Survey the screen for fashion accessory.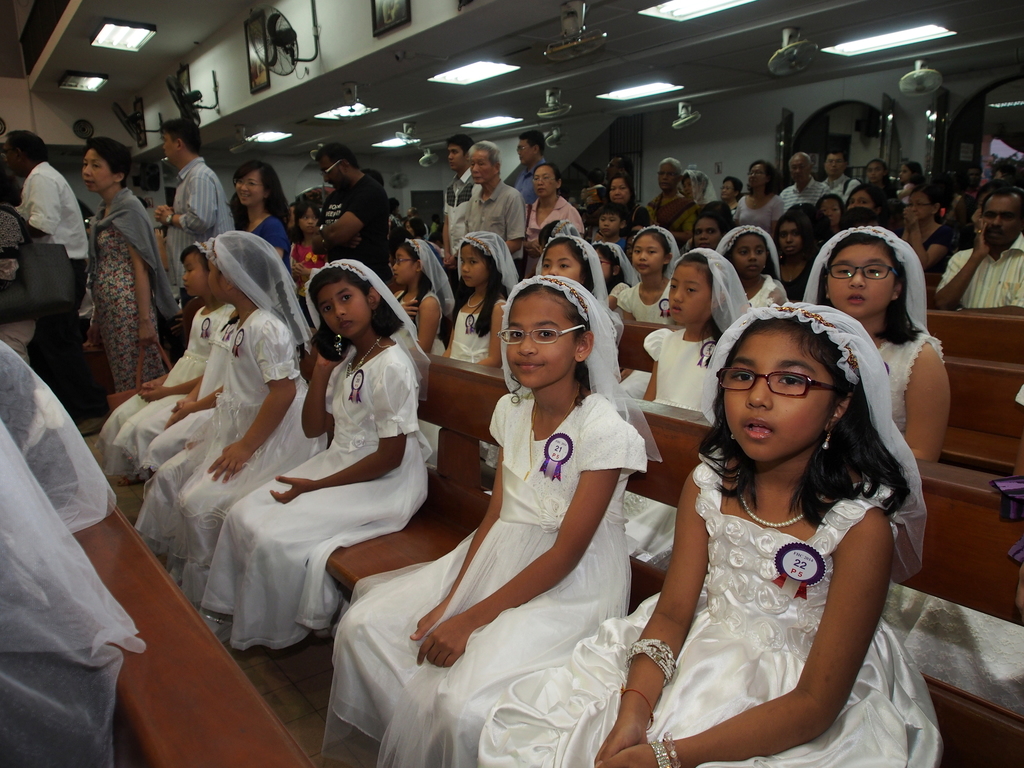
Survey found: l=497, t=269, r=665, b=467.
